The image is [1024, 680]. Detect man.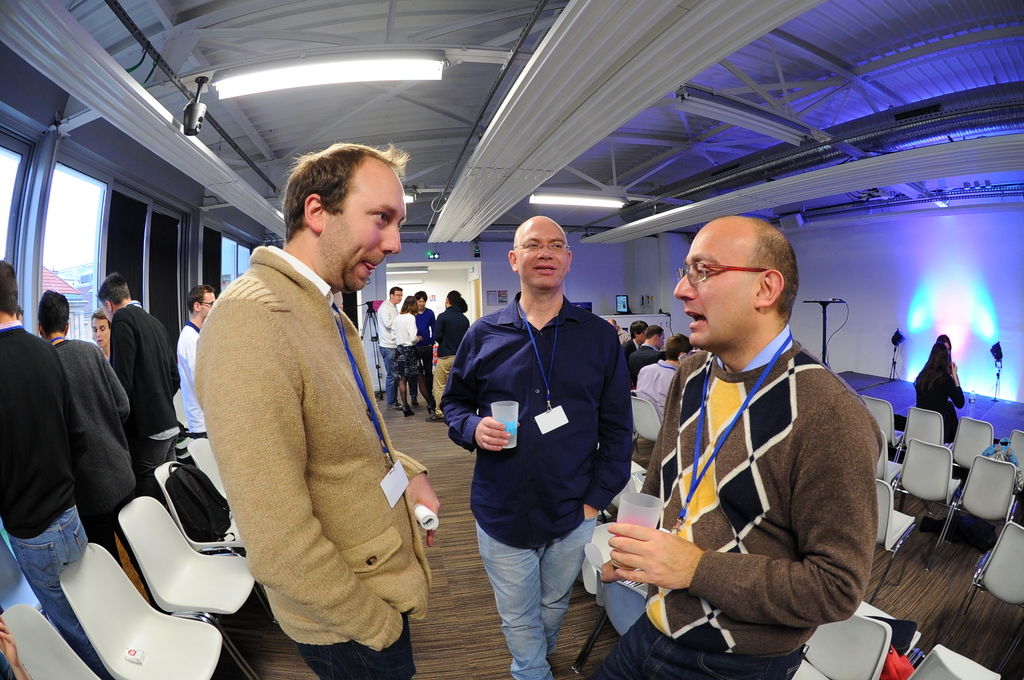
Detection: region(593, 216, 877, 679).
